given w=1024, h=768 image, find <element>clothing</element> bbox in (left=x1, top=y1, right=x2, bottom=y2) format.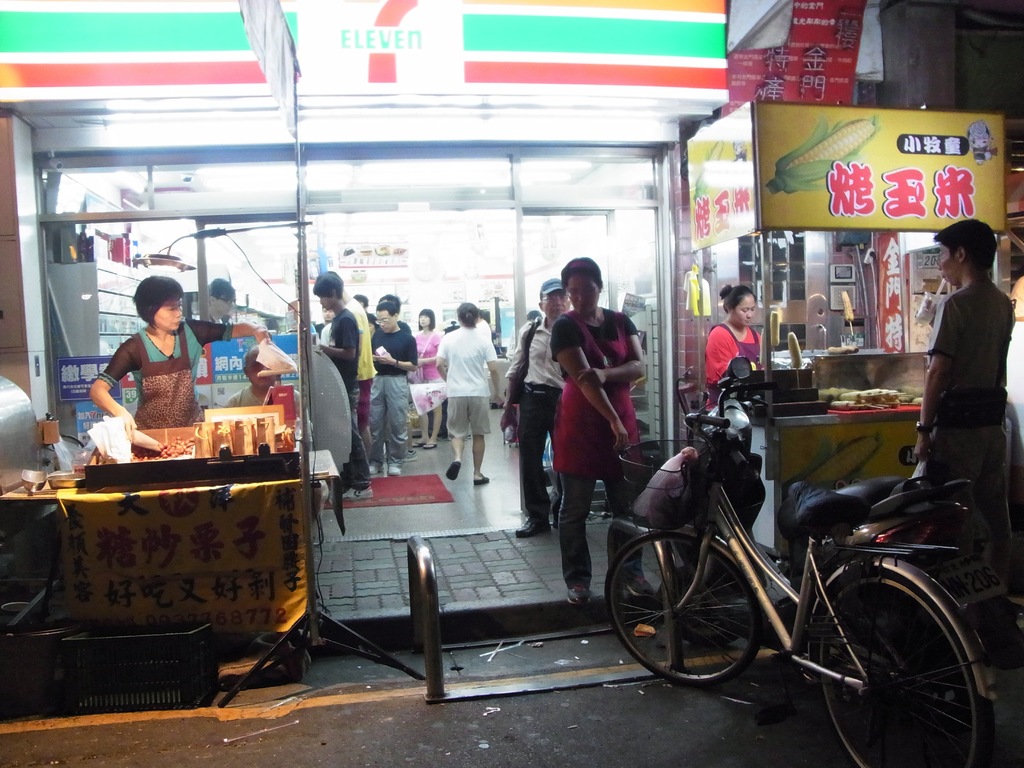
(left=97, top=325, right=238, bottom=433).
